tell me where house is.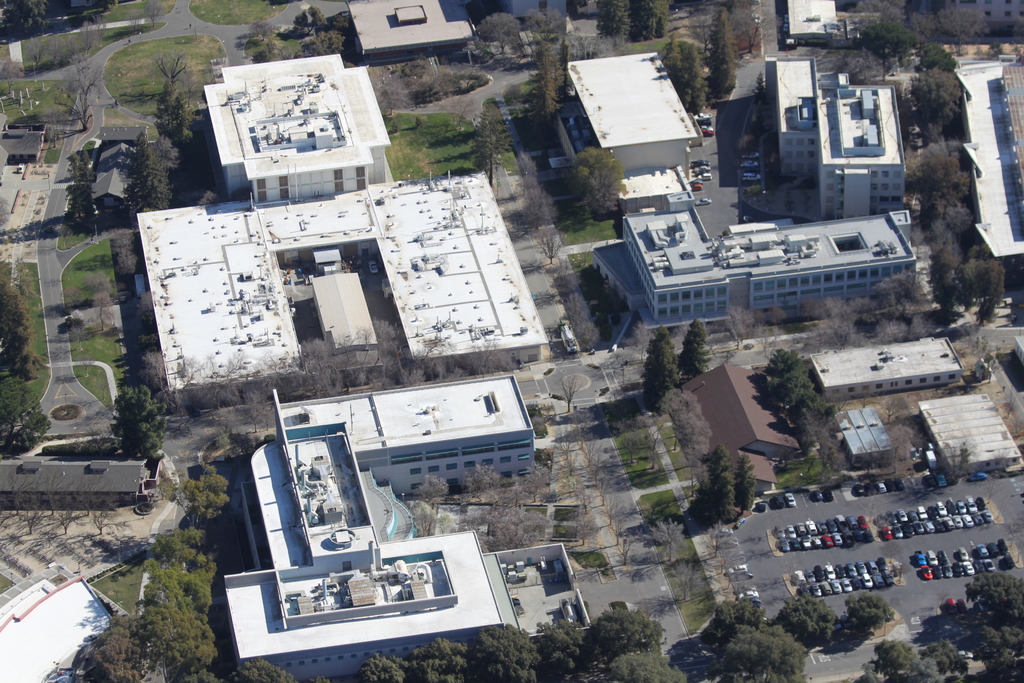
house is at BBox(225, 366, 550, 667).
